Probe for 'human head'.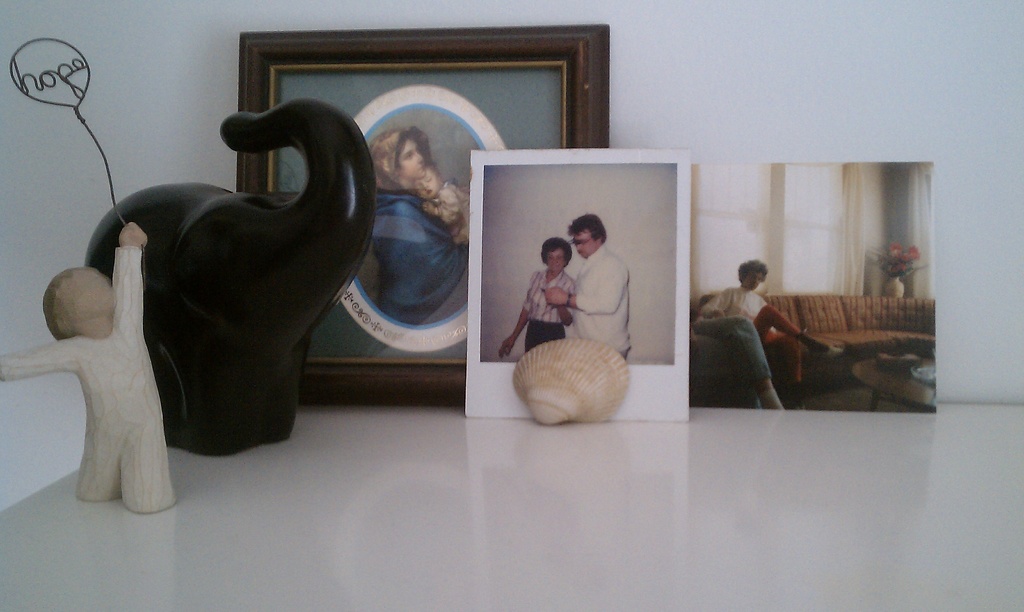
Probe result: rect(735, 259, 769, 290).
